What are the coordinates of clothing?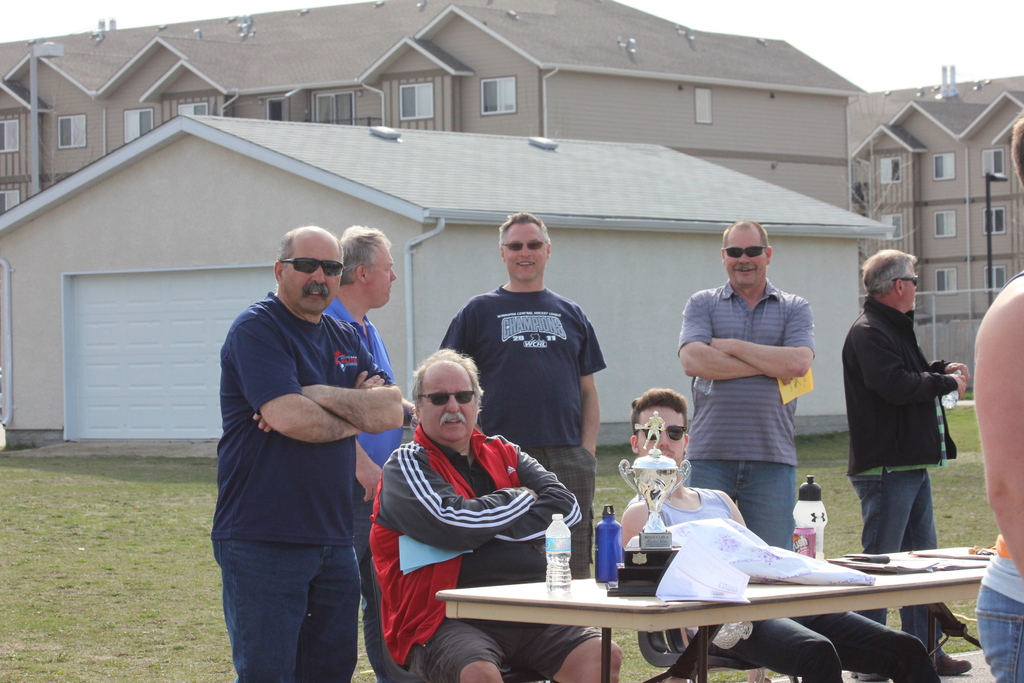
Rect(840, 299, 955, 656).
